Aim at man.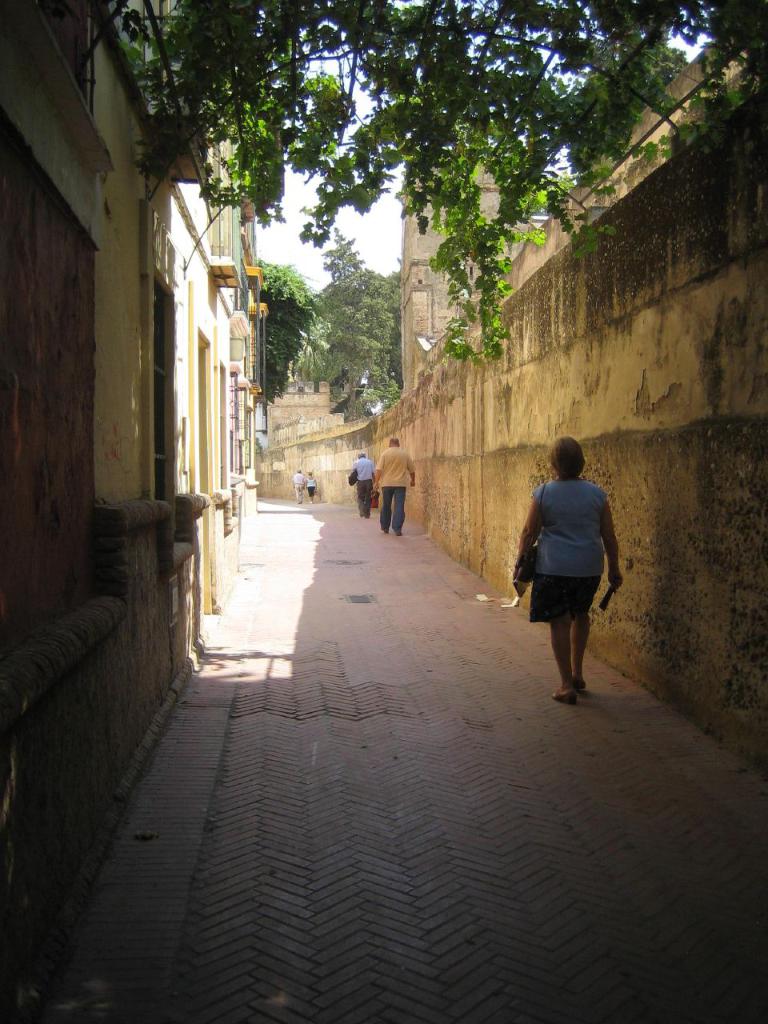
Aimed at select_region(293, 470, 302, 502).
